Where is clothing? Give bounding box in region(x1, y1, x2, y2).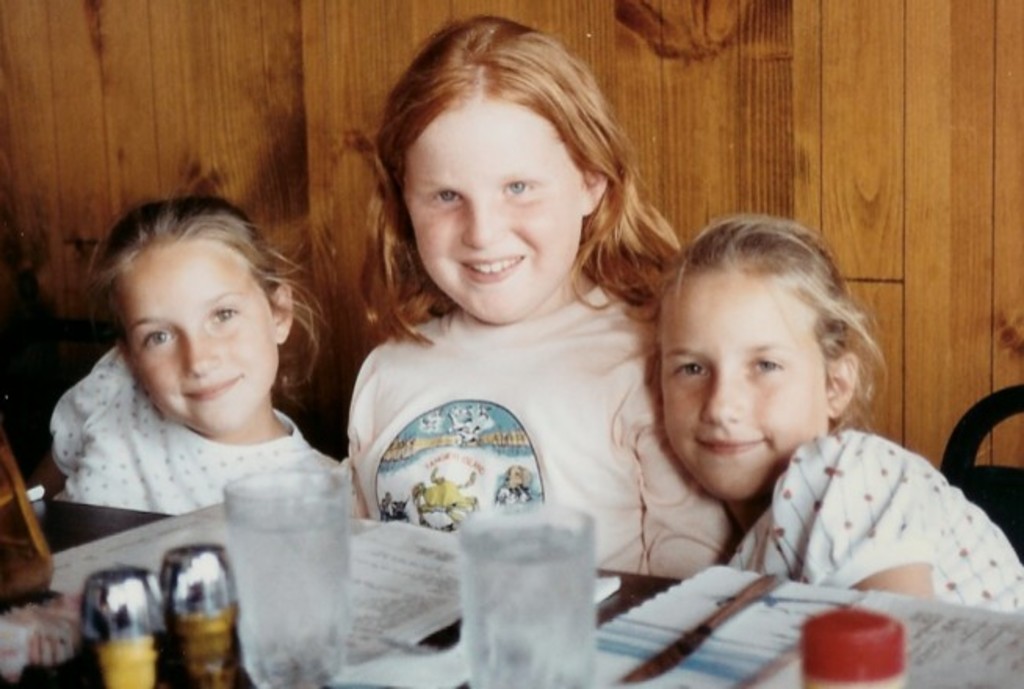
region(341, 287, 734, 581).
